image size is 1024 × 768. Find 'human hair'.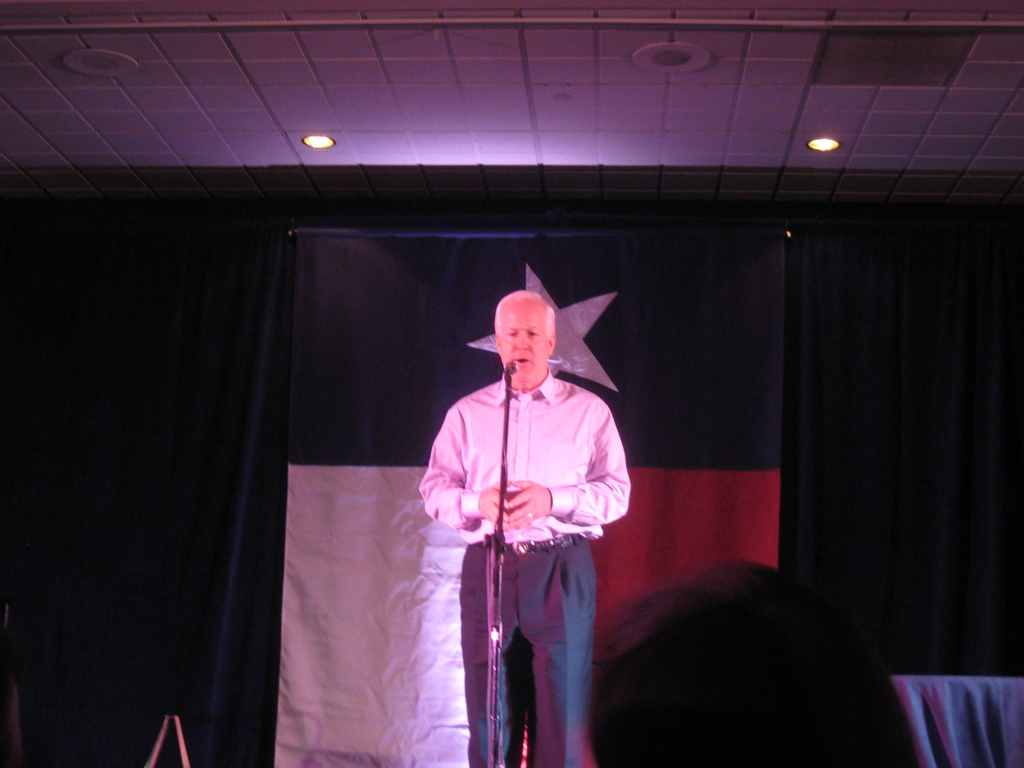
box(585, 563, 845, 751).
